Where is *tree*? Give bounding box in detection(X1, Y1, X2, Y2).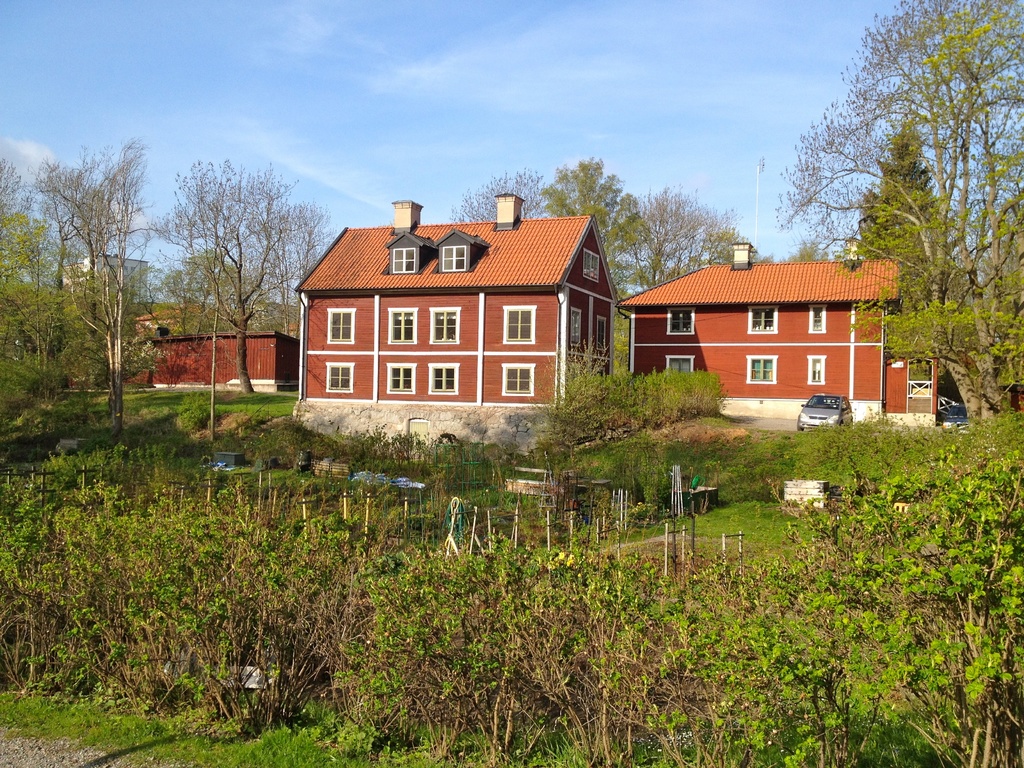
detection(40, 140, 147, 420).
